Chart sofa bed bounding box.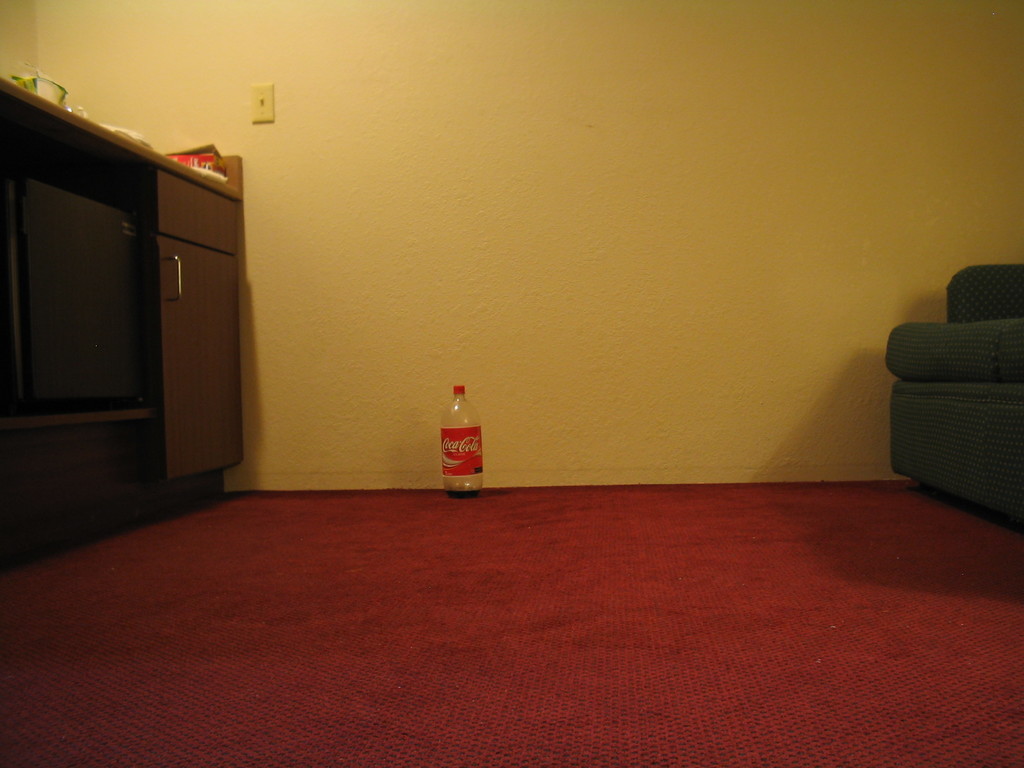
Charted: [888,257,1023,516].
